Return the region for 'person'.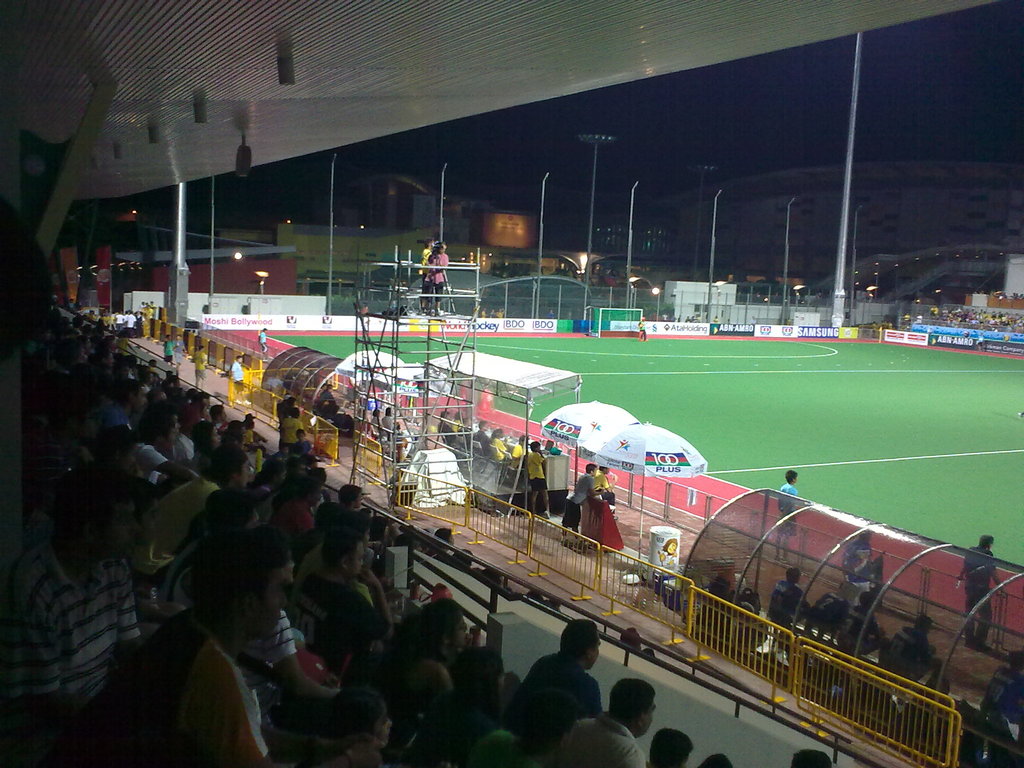
crop(0, 463, 150, 766).
